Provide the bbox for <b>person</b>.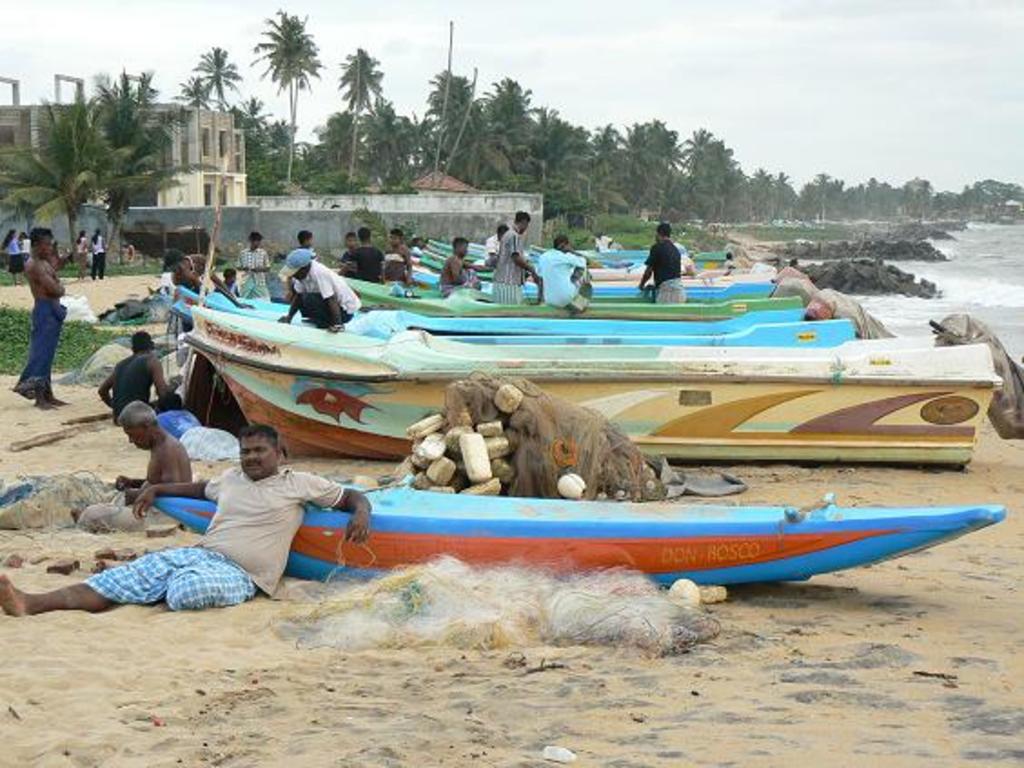
box=[231, 229, 272, 296].
